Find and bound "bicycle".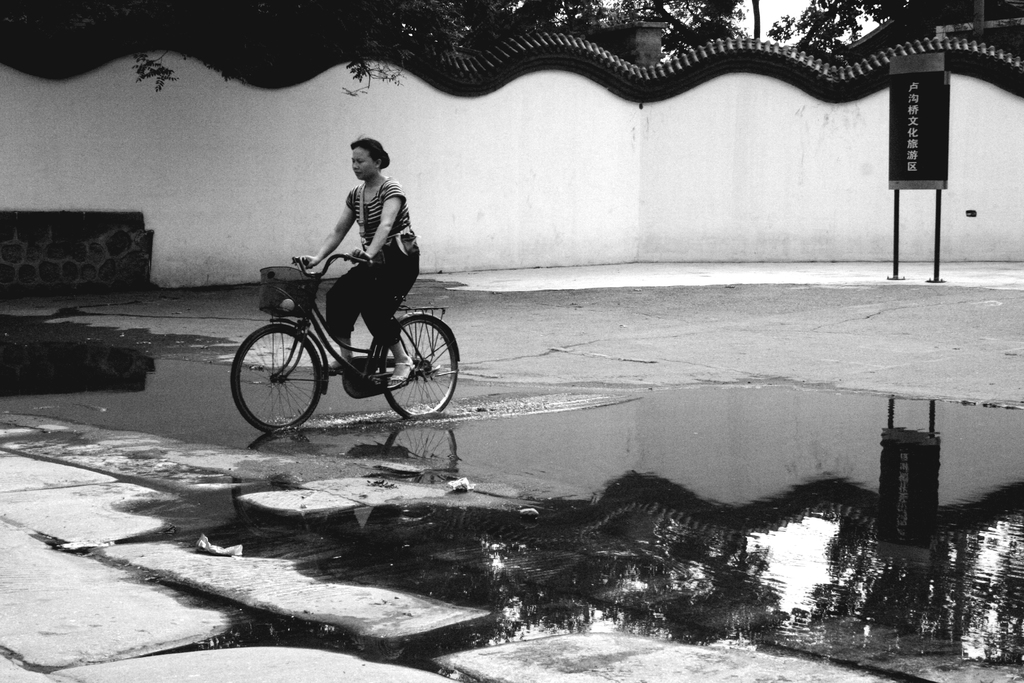
Bound: bbox(230, 254, 460, 434).
